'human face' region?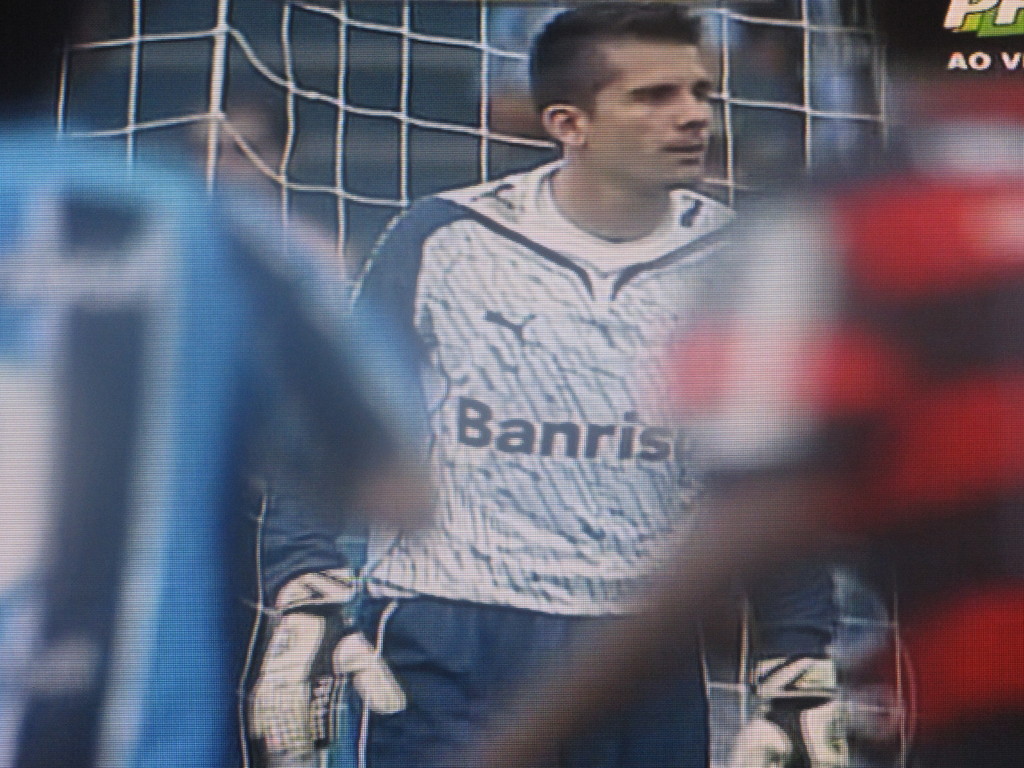
(196, 114, 290, 189)
